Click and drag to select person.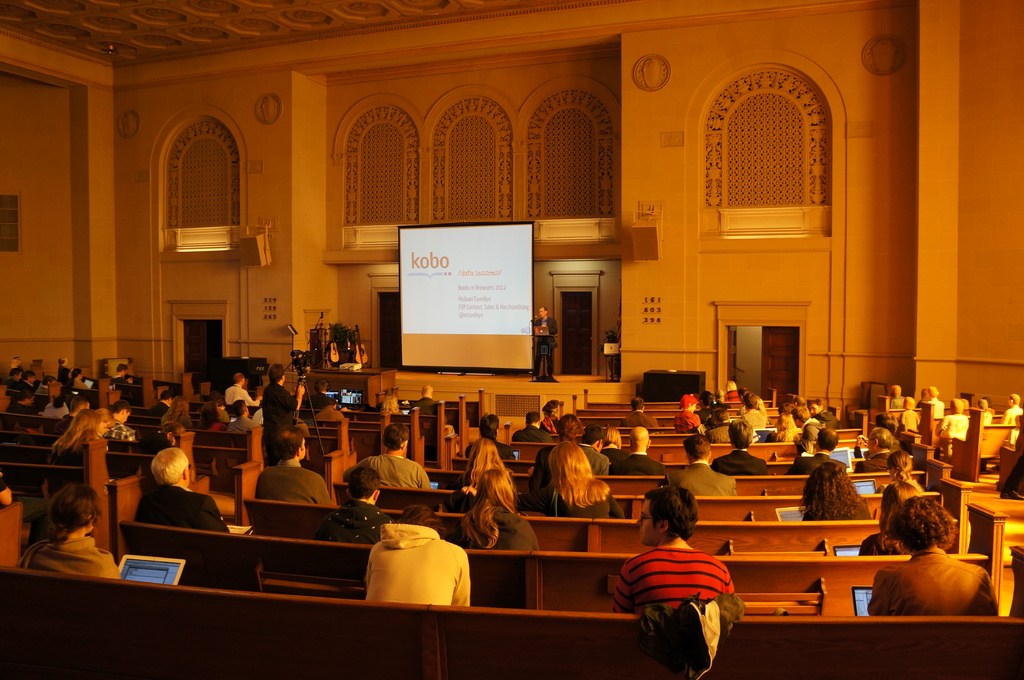
Selection: 343/416/443/509.
